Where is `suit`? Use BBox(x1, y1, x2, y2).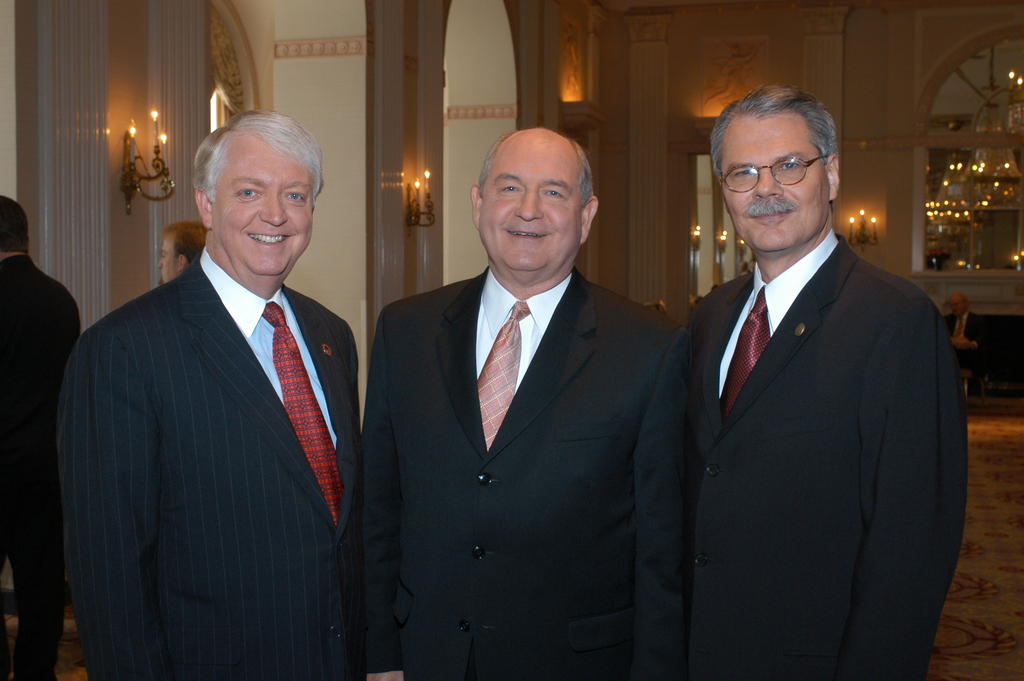
BBox(634, 230, 972, 680).
